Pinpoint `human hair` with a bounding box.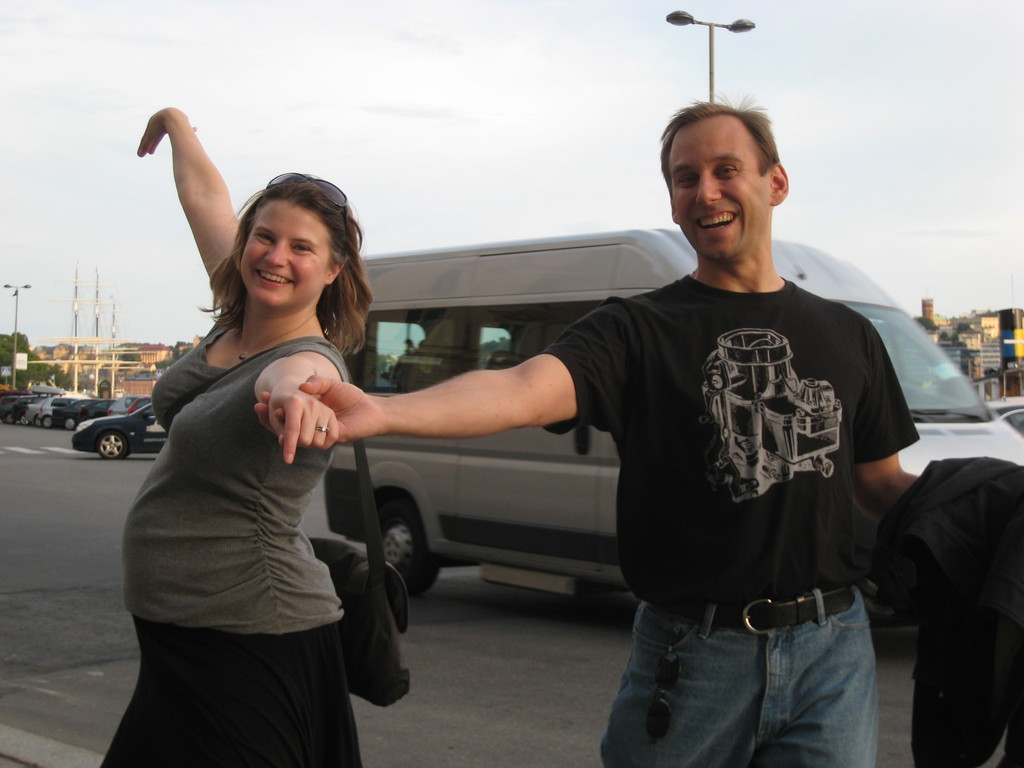
660/100/787/193.
